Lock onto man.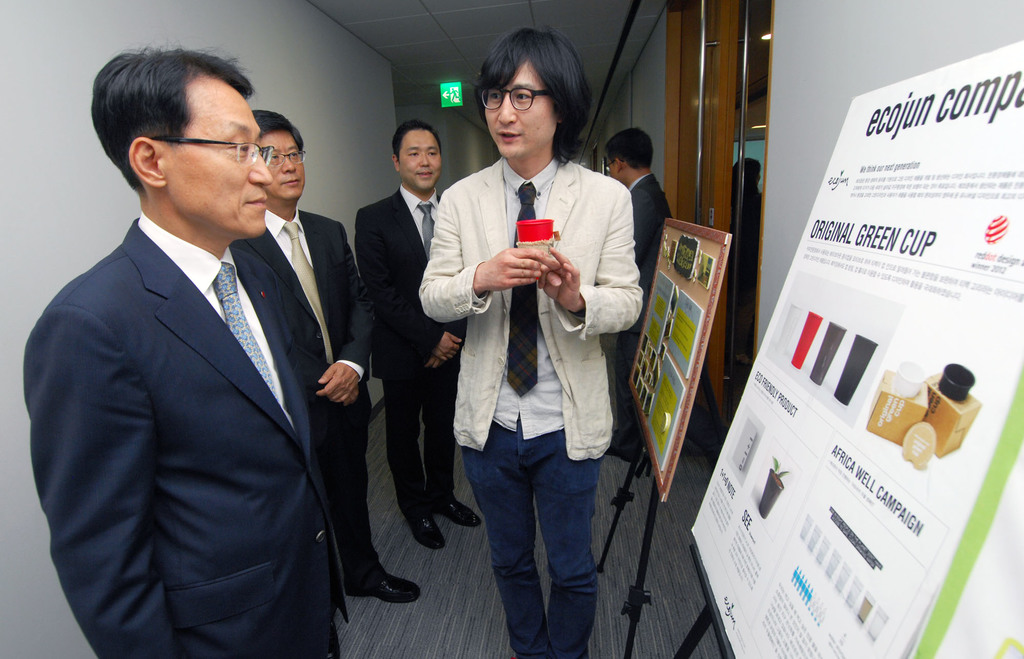
Locked: detection(230, 107, 424, 605).
